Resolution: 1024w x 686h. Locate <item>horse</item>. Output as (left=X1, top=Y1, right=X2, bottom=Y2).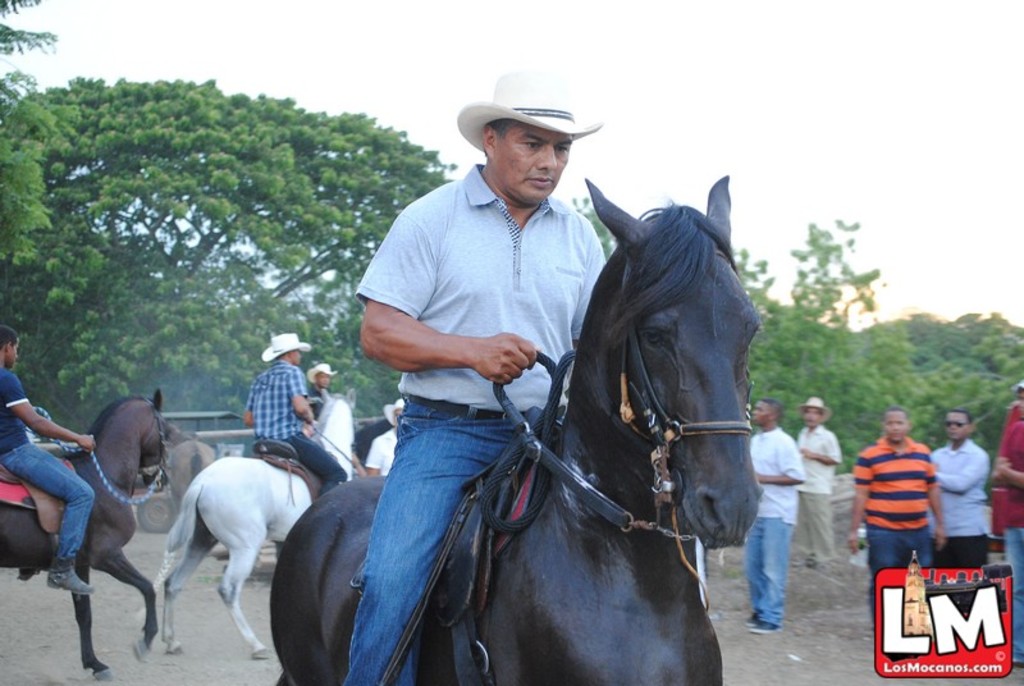
(left=147, top=387, right=358, bottom=660).
